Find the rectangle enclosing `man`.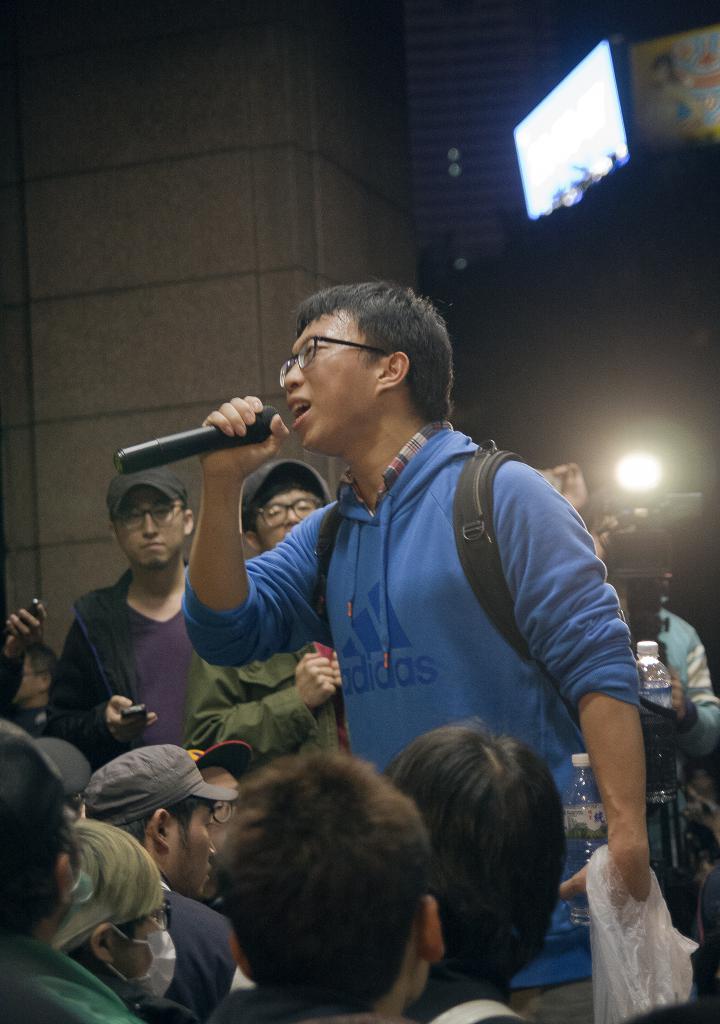
(44, 461, 227, 800).
